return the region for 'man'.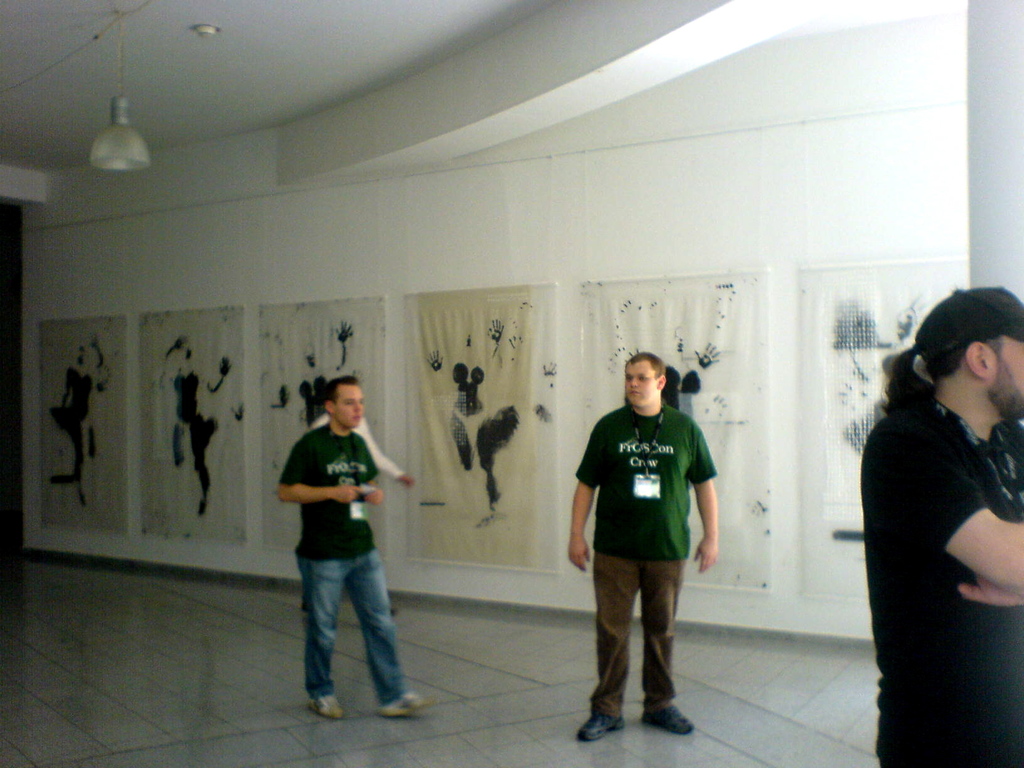
crop(296, 382, 420, 637).
